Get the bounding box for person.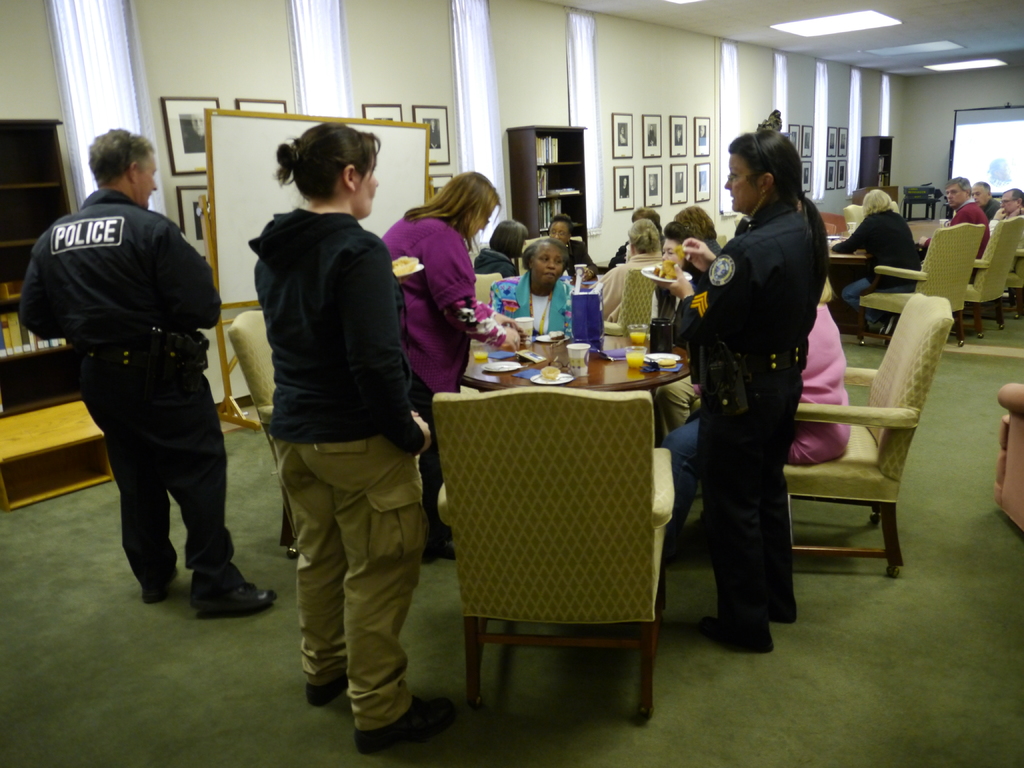
{"left": 829, "top": 184, "right": 922, "bottom": 342}.
